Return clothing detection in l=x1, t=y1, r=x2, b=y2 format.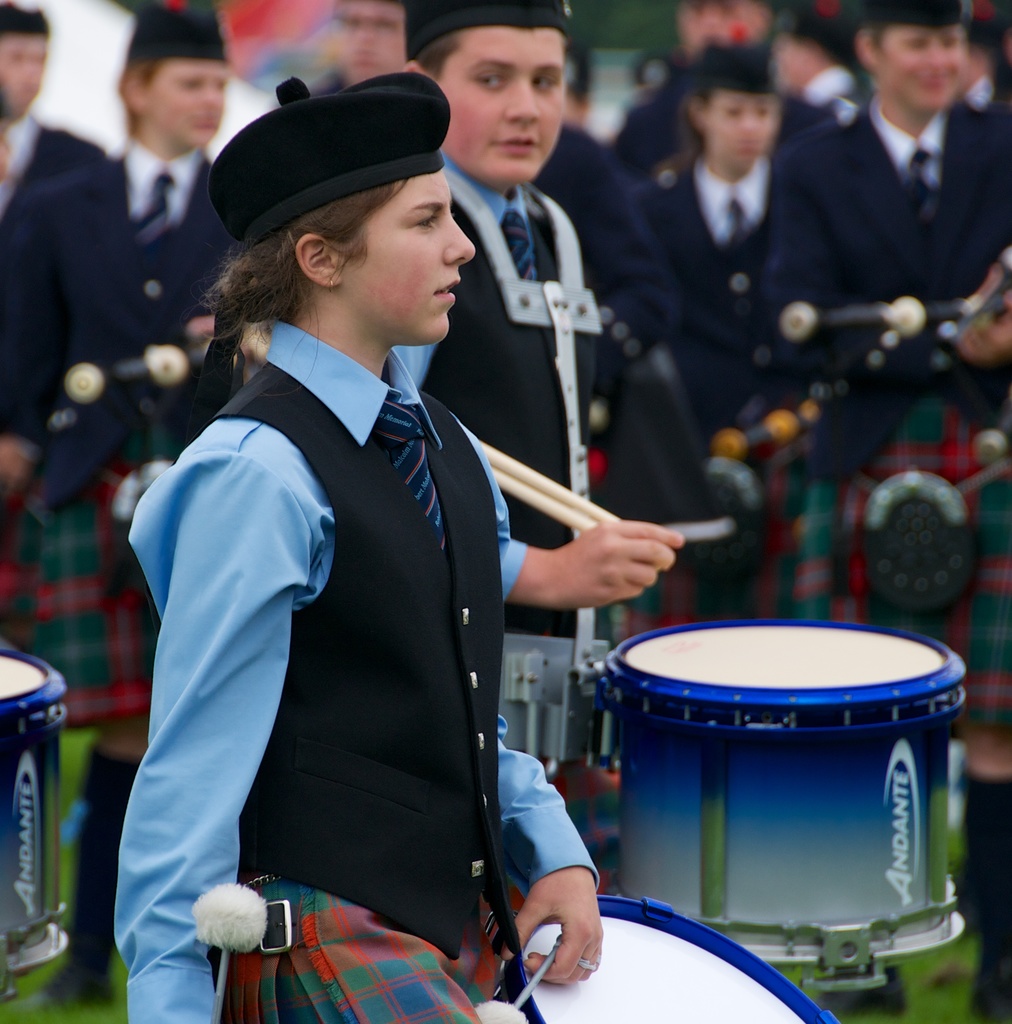
l=0, t=108, r=105, b=214.
